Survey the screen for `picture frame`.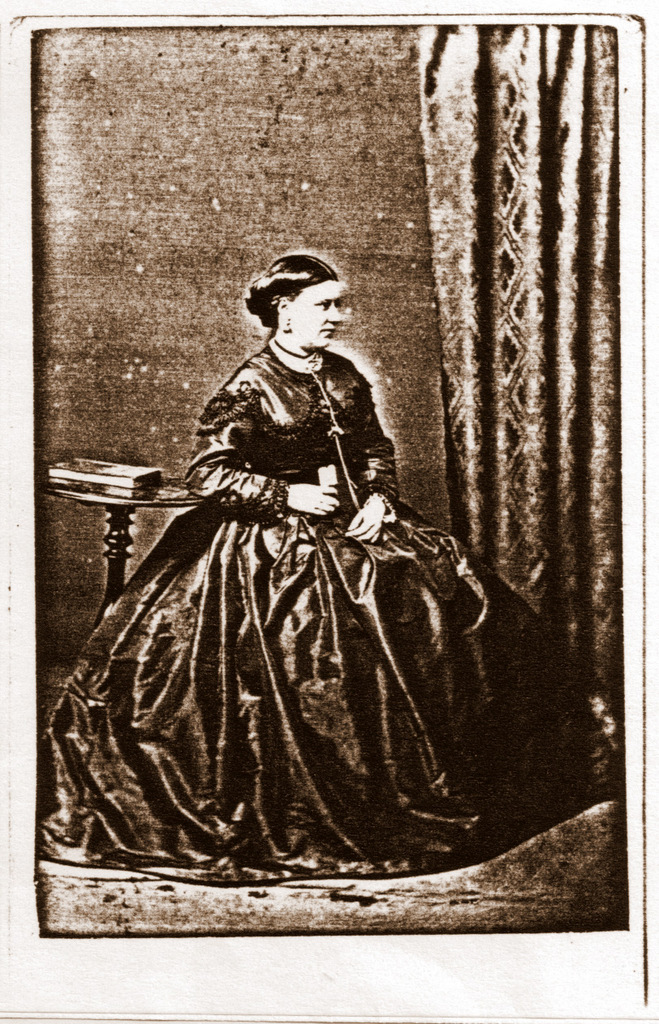
Survey found: bbox=(0, 1, 658, 1015).
